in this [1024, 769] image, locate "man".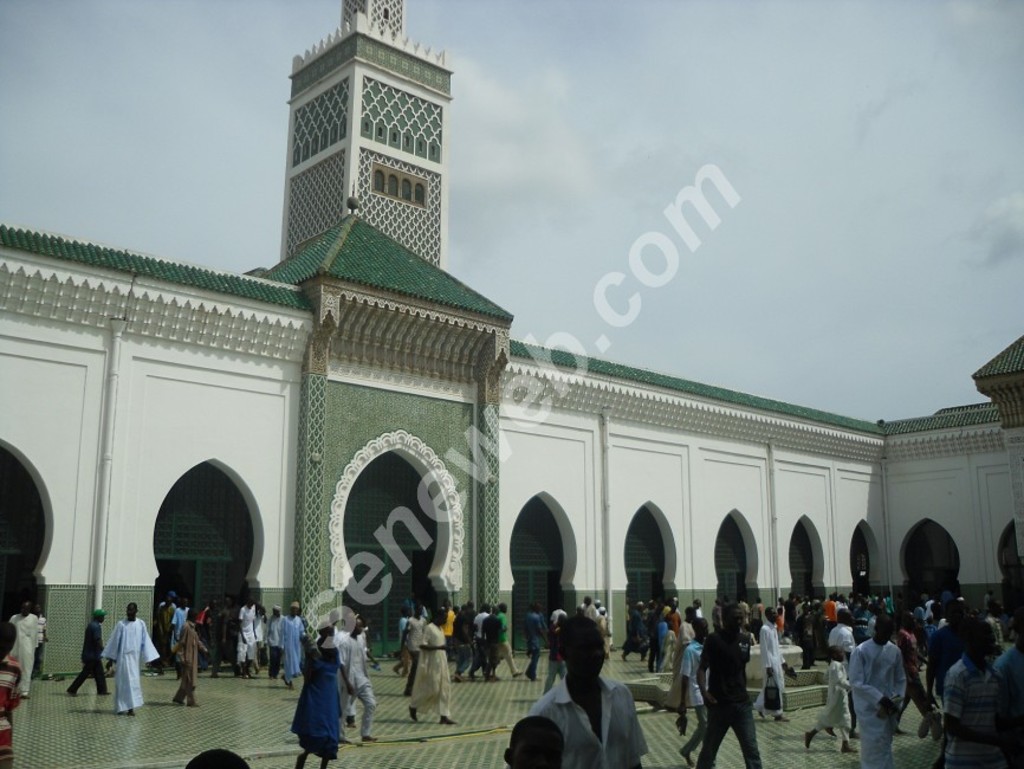
Bounding box: box=[752, 605, 788, 726].
